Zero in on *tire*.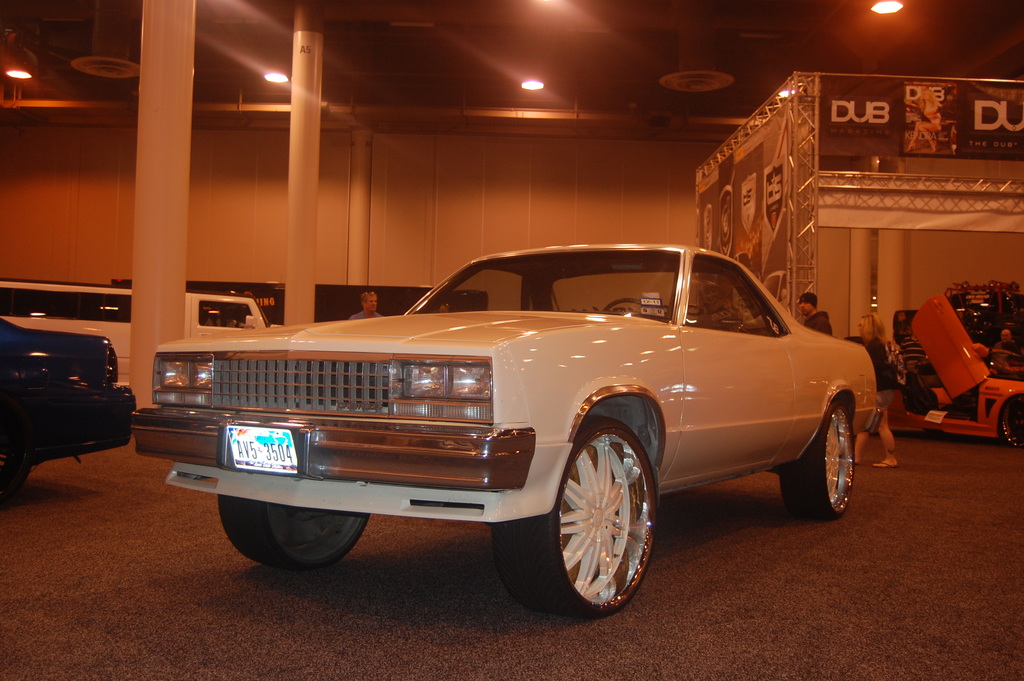
Zeroed in: region(950, 124, 958, 154).
